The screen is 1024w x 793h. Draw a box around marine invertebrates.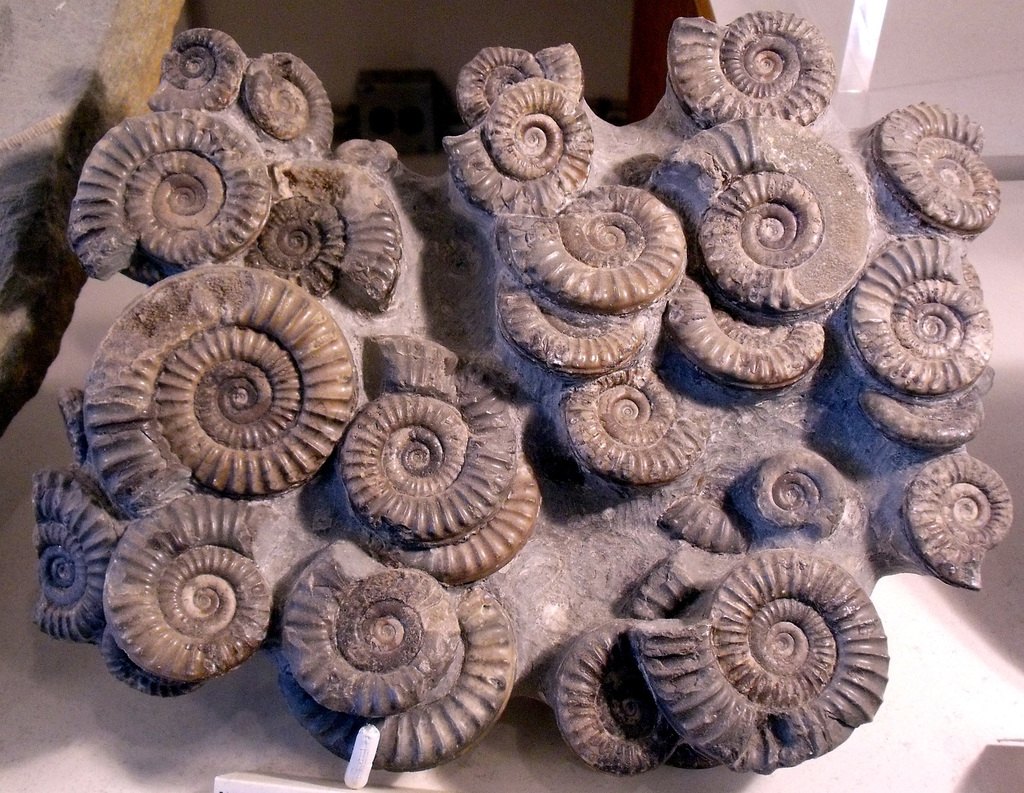
682:277:822:393.
